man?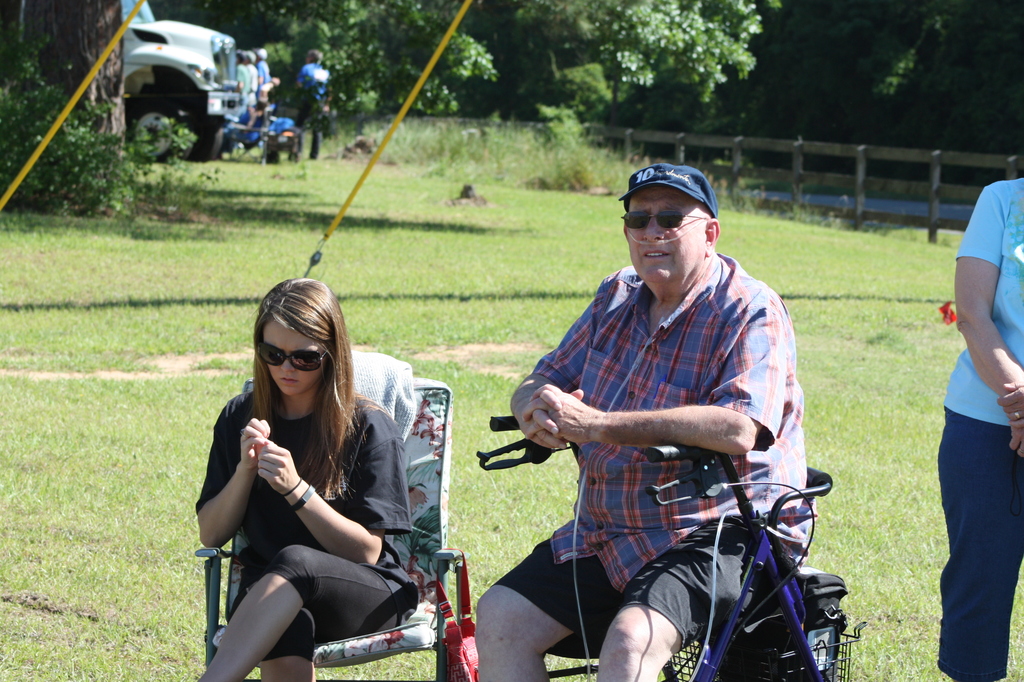
bbox(252, 54, 275, 81)
